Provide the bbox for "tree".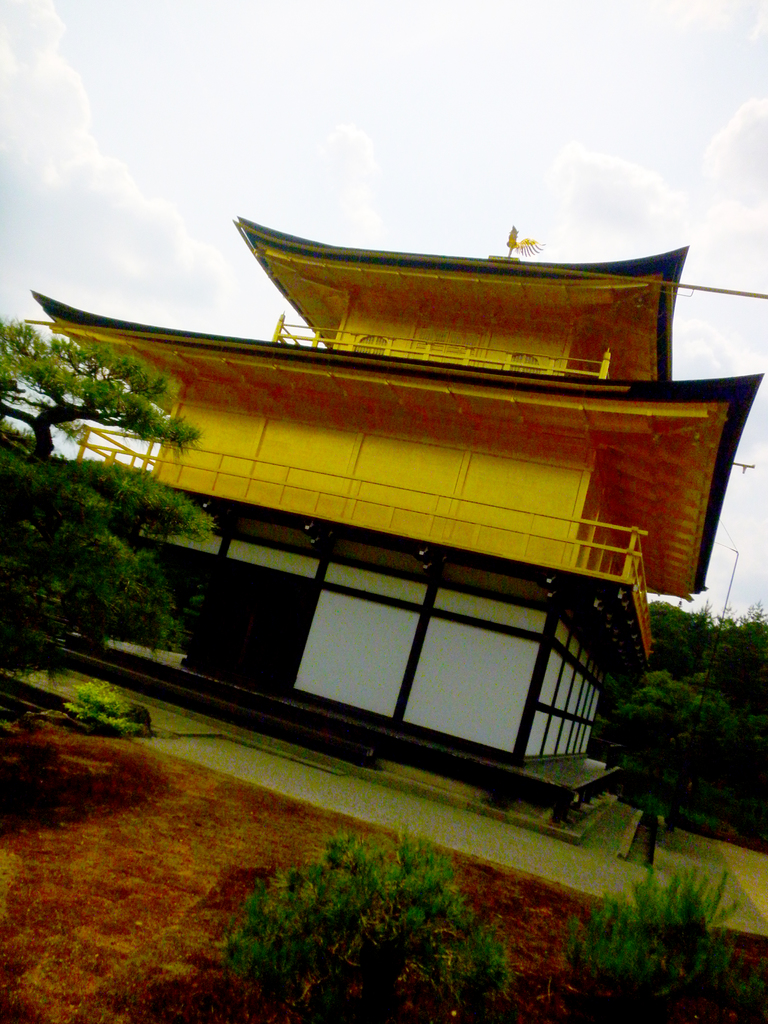
[0,310,216,715].
